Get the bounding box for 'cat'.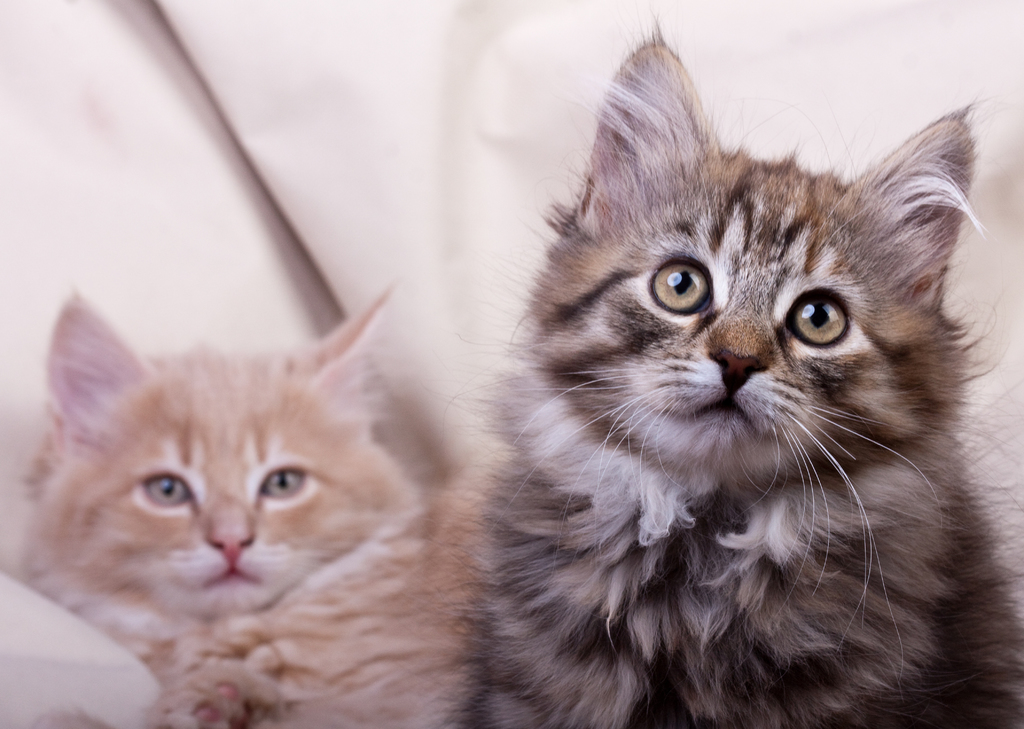
box(20, 279, 499, 728).
